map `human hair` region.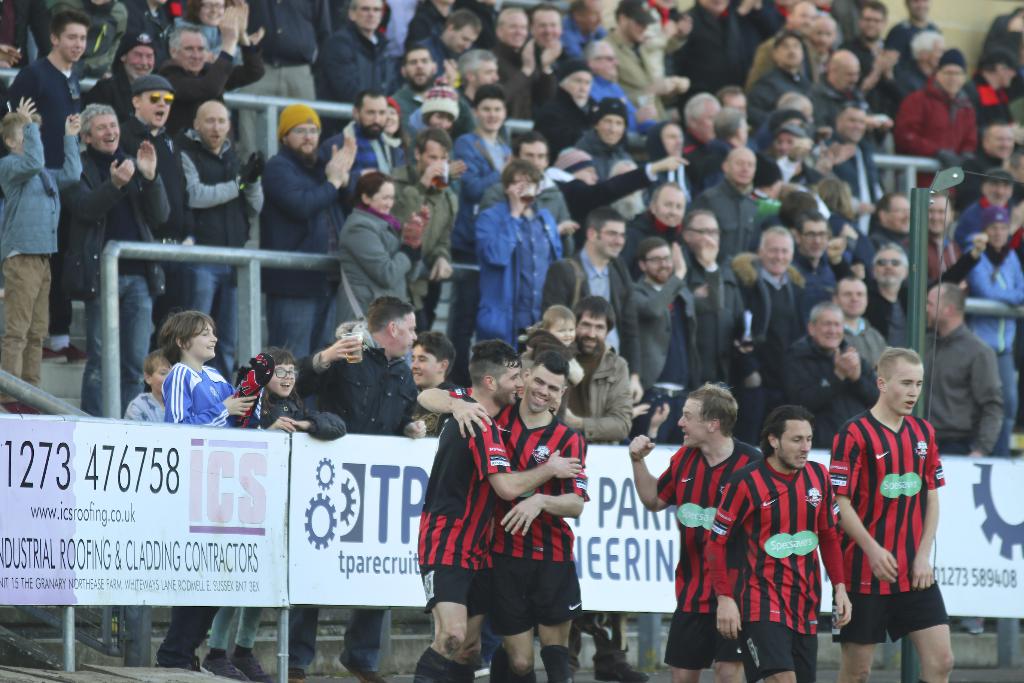
Mapped to x1=833 y1=274 x2=868 y2=309.
